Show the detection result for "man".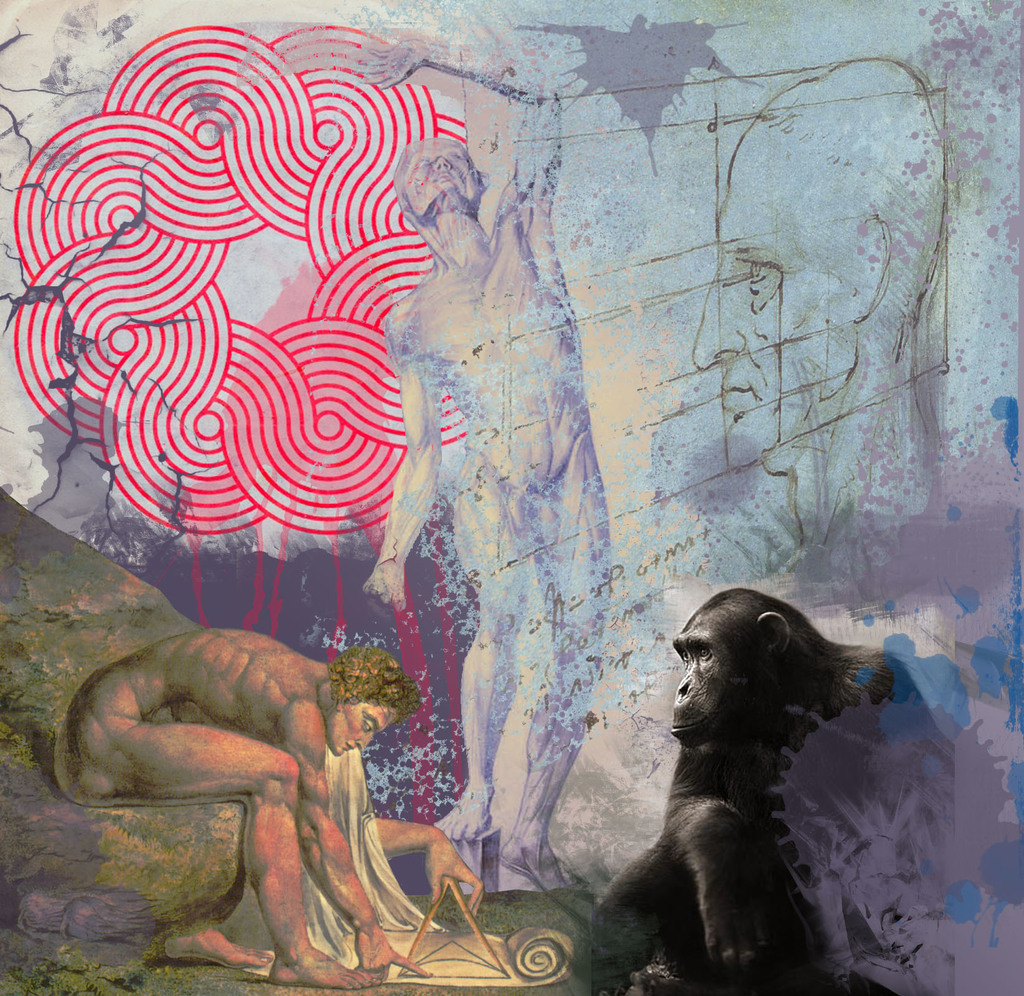
locate(82, 570, 463, 971).
